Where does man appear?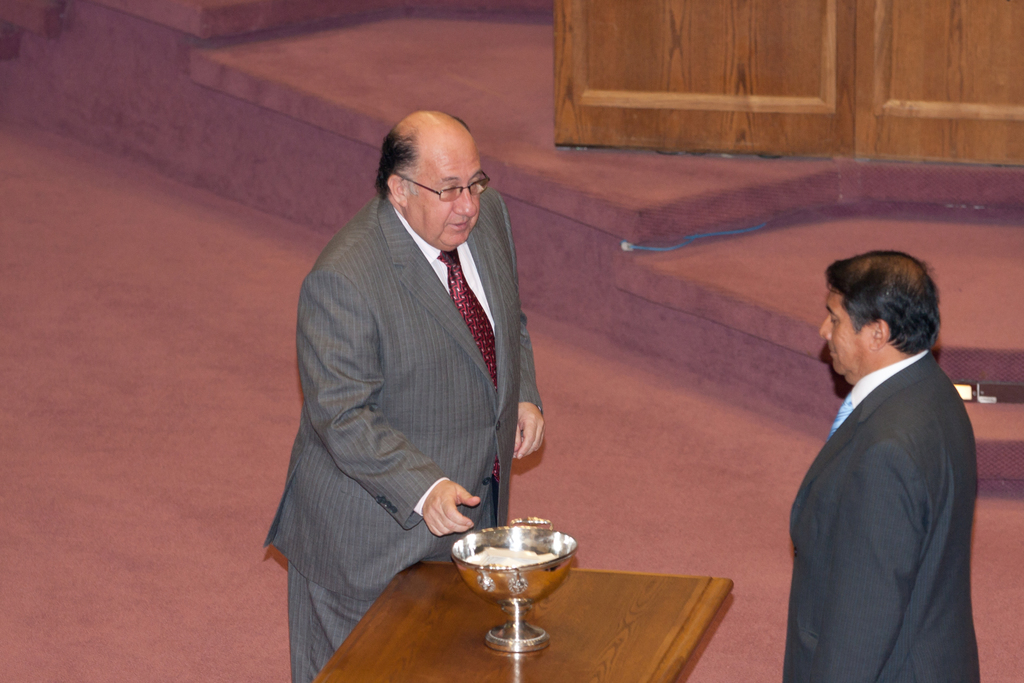
Appears at <region>264, 109, 541, 682</region>.
